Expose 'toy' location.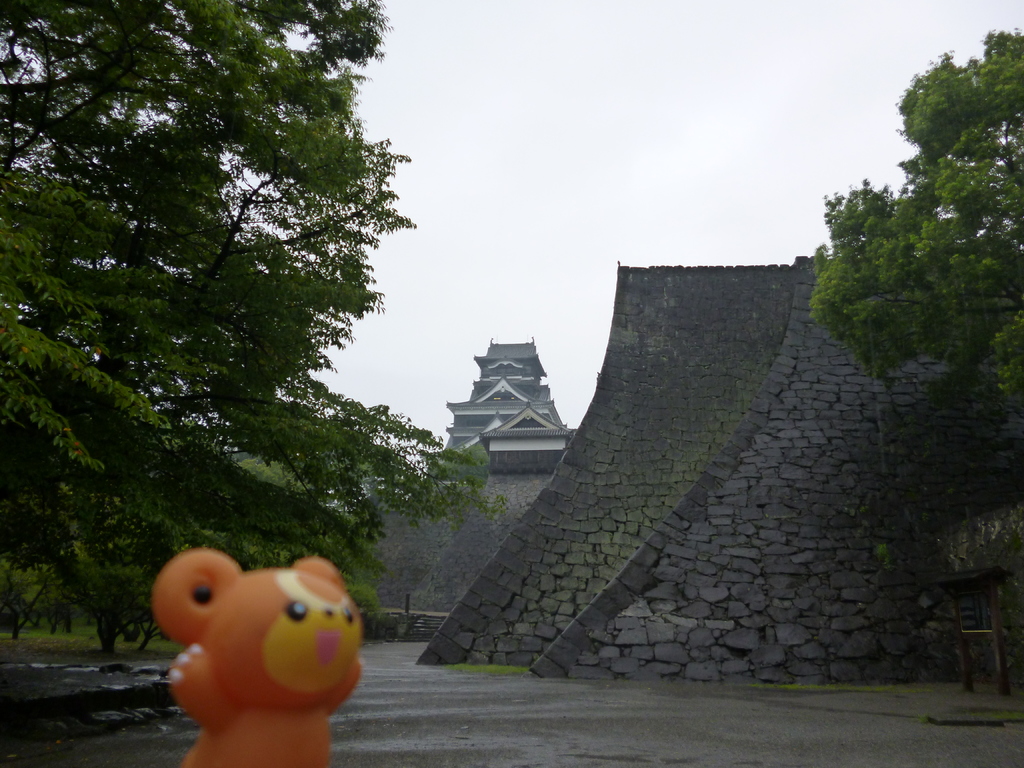
Exposed at rect(146, 541, 372, 767).
